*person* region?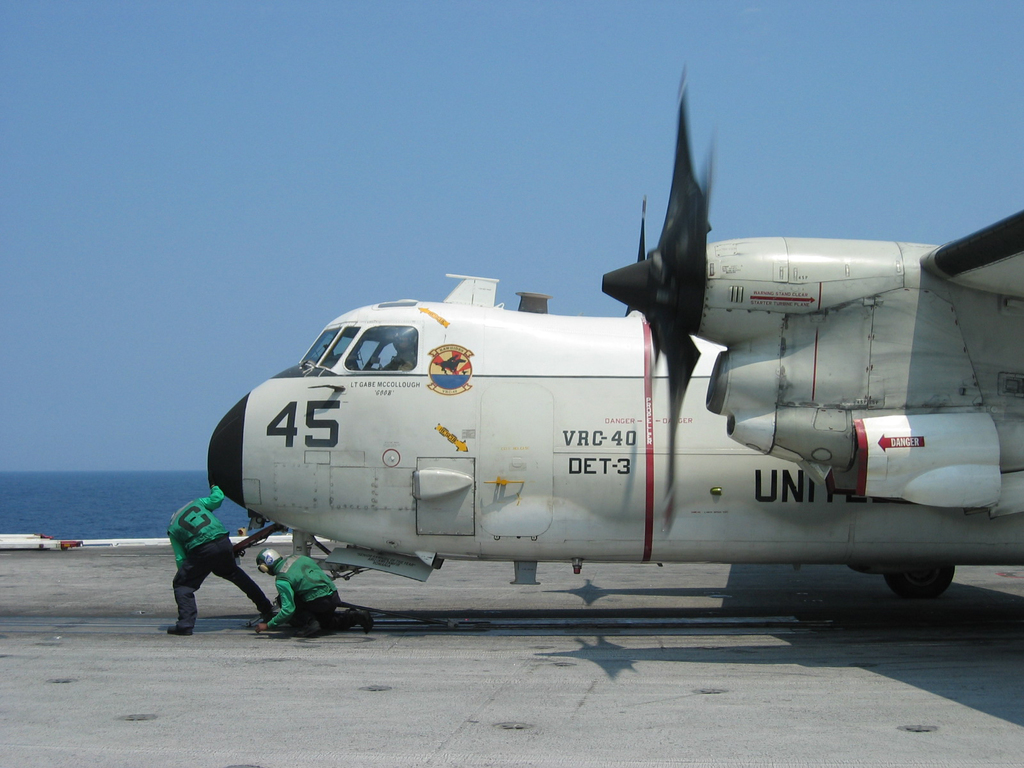
pyautogui.locateOnScreen(162, 452, 264, 631)
